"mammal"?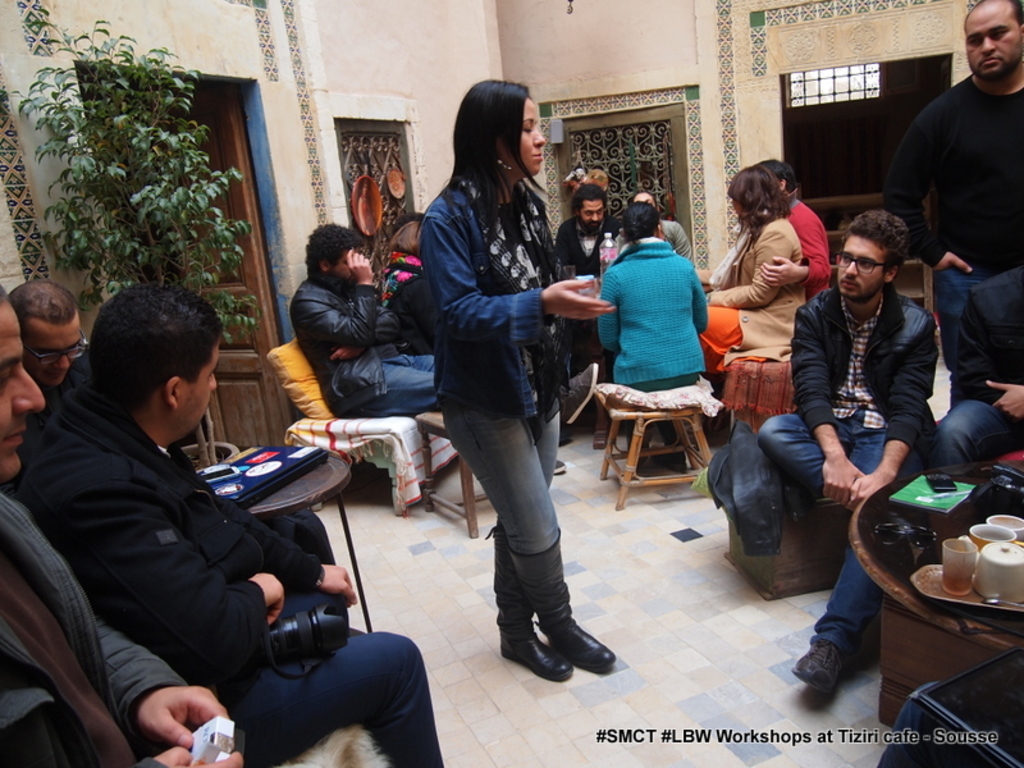
<bbox>0, 297, 239, 765</bbox>
